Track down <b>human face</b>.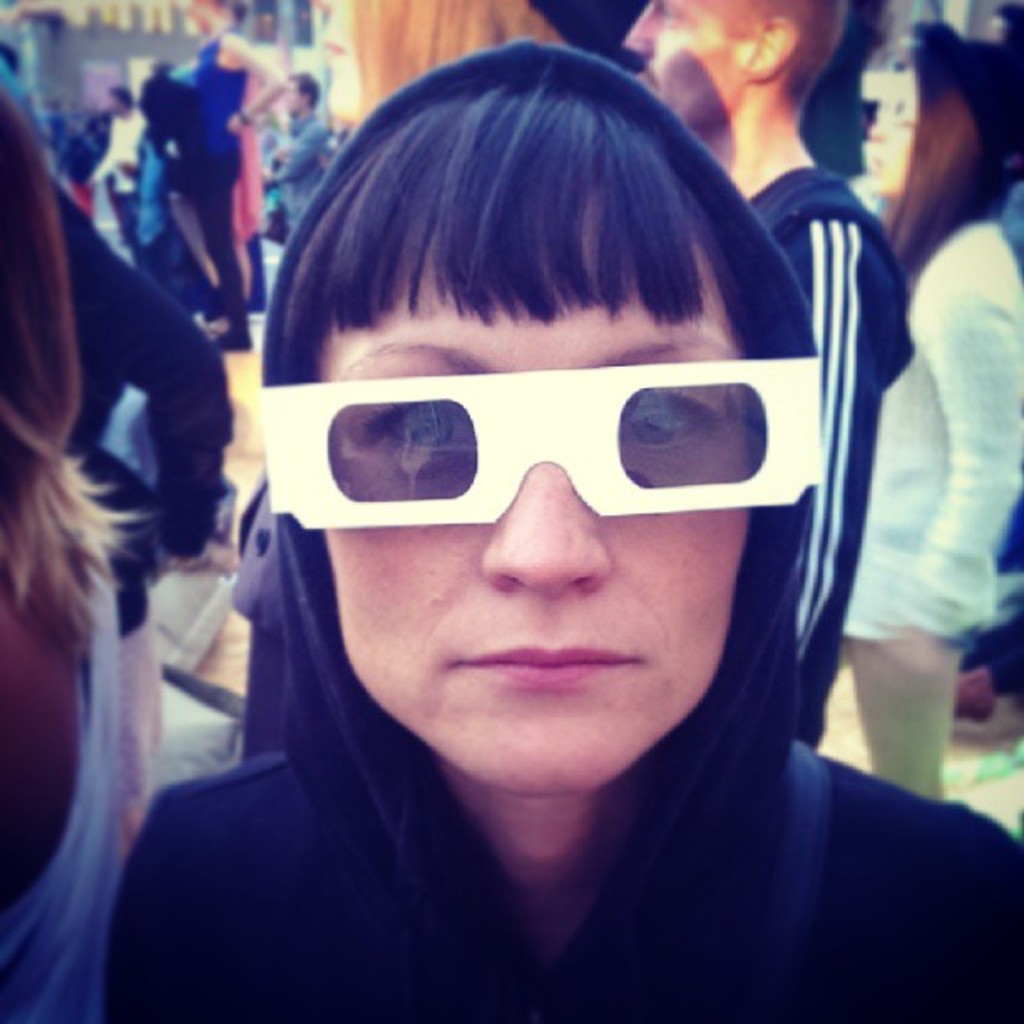
Tracked to Rect(316, 181, 743, 790).
